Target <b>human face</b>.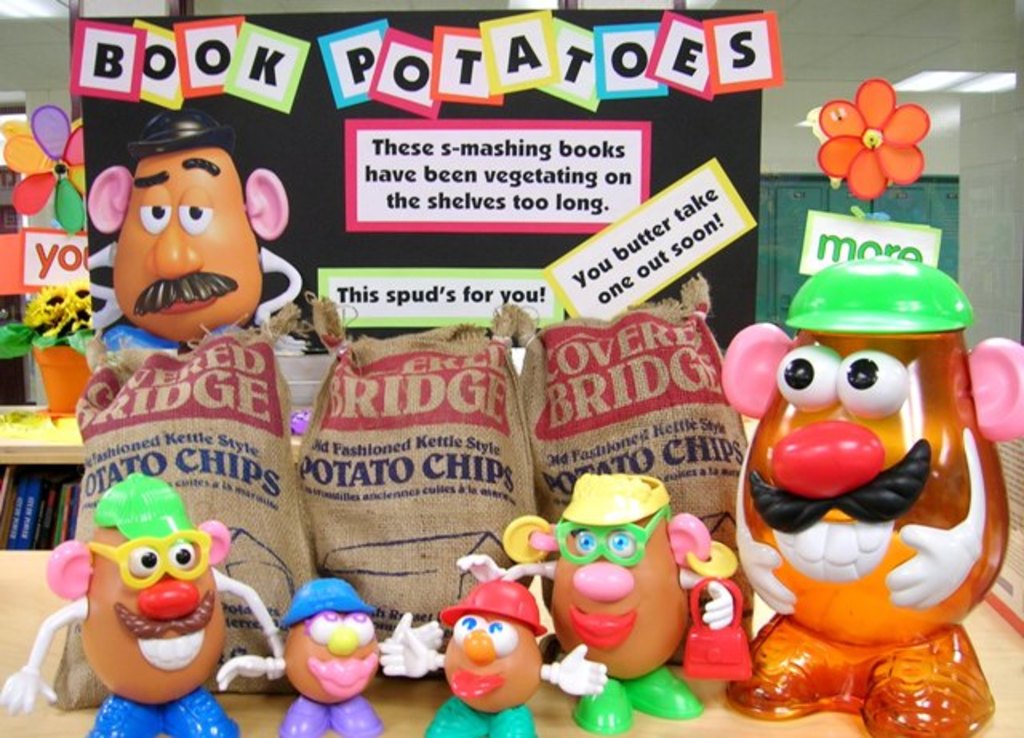
Target region: [x1=442, y1=620, x2=538, y2=714].
